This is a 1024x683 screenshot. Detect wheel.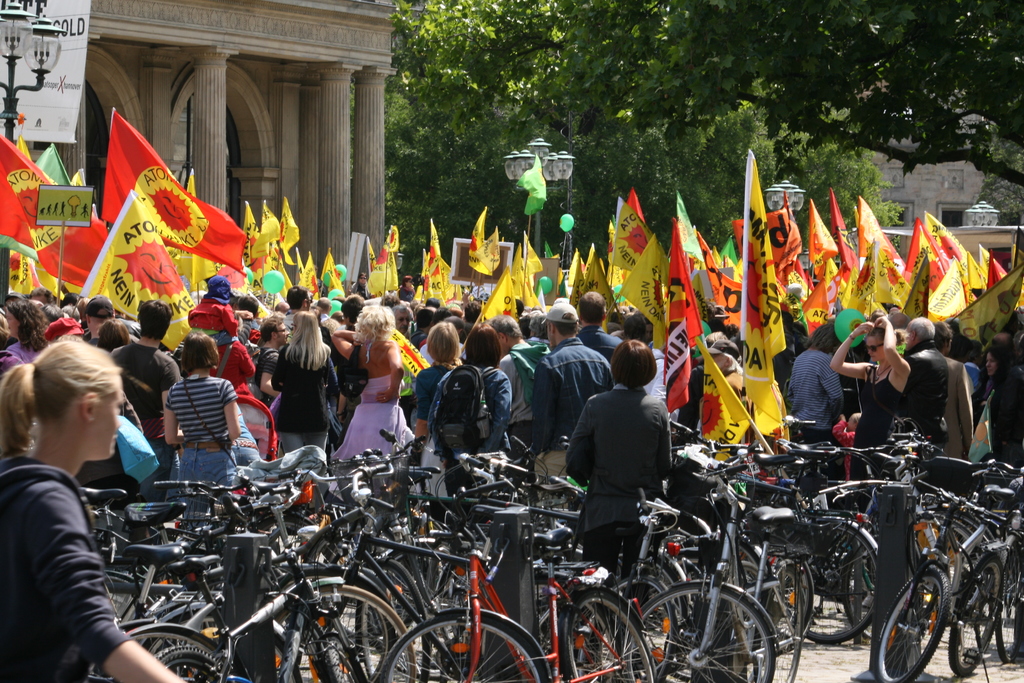
rect(324, 635, 362, 682).
